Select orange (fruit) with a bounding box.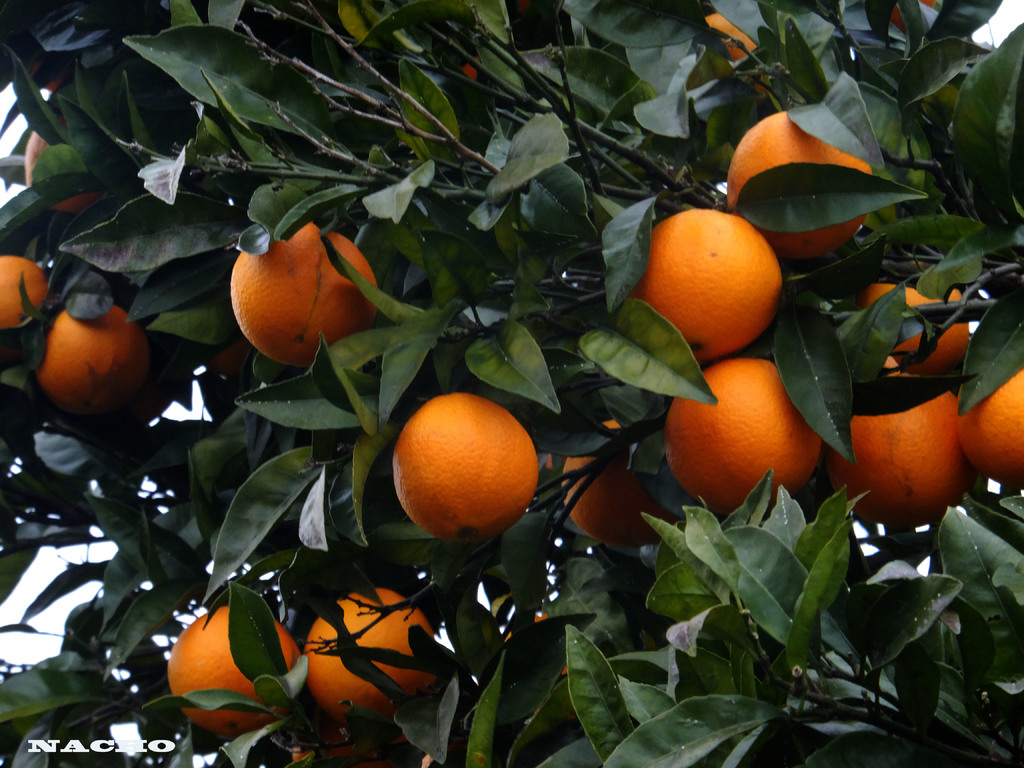
<box>38,291,133,395</box>.
